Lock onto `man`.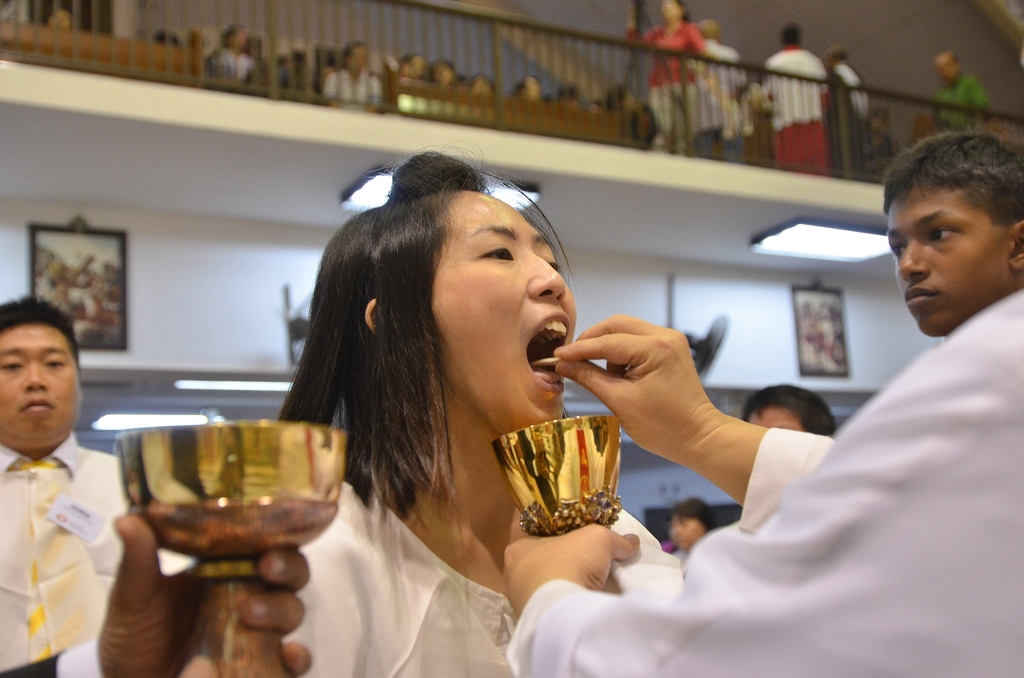
Locked: select_region(740, 382, 838, 438).
